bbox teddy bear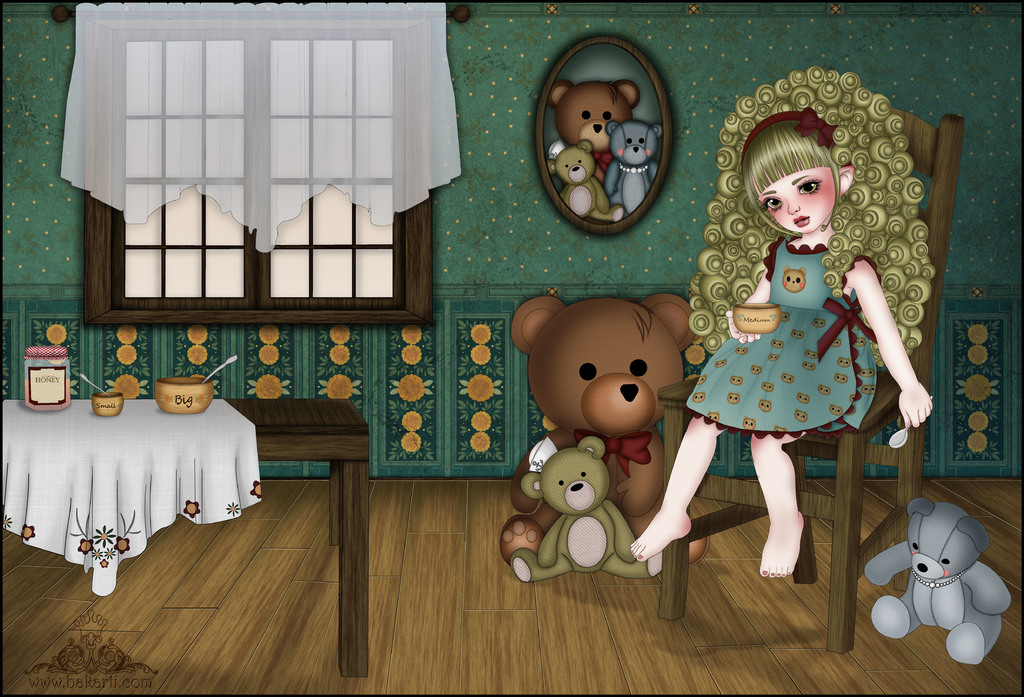
(left=509, top=427, right=665, bottom=578)
